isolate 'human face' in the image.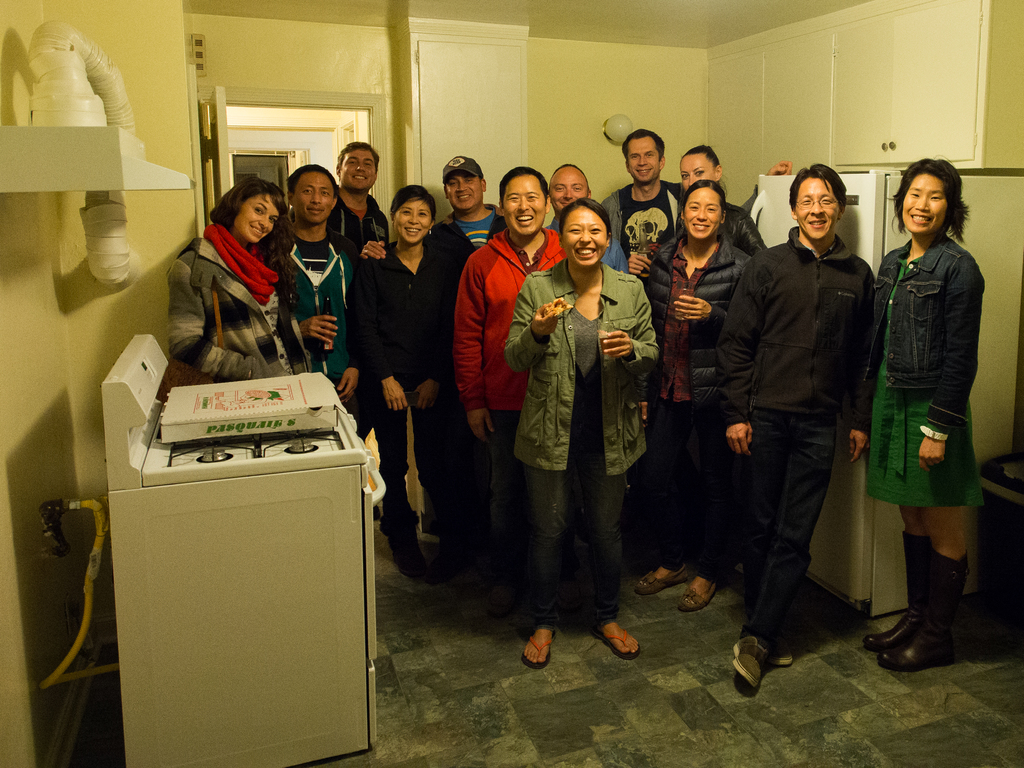
Isolated region: 568/209/605/268.
